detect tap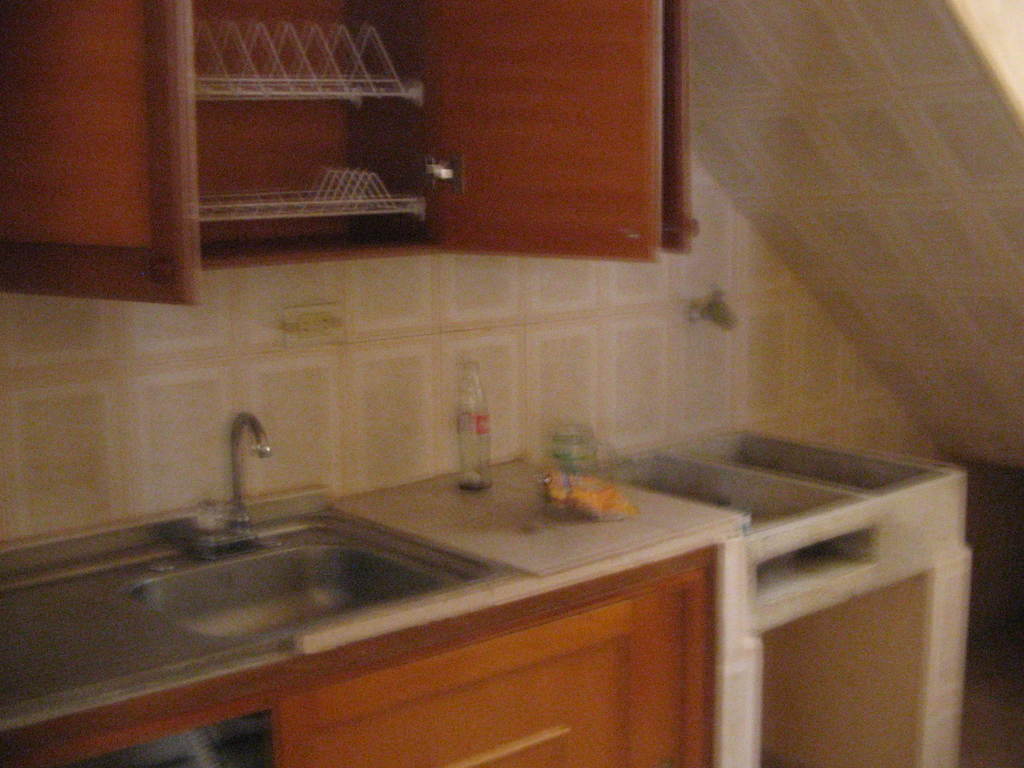
bbox=(222, 414, 269, 547)
